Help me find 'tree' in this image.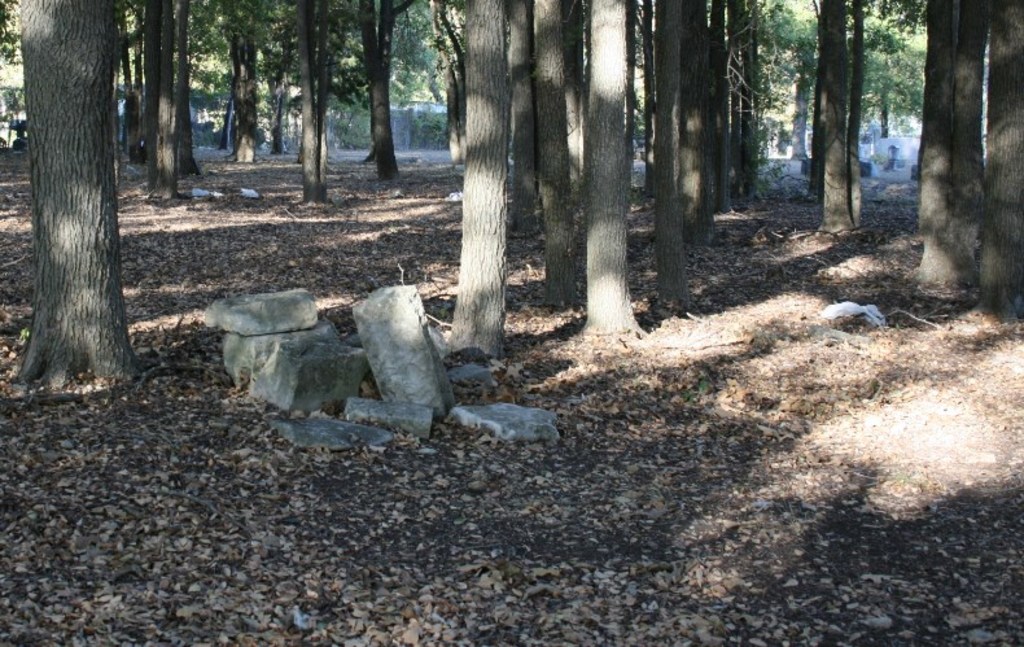
Found it: pyautogui.locateOnScreen(713, 0, 738, 237).
